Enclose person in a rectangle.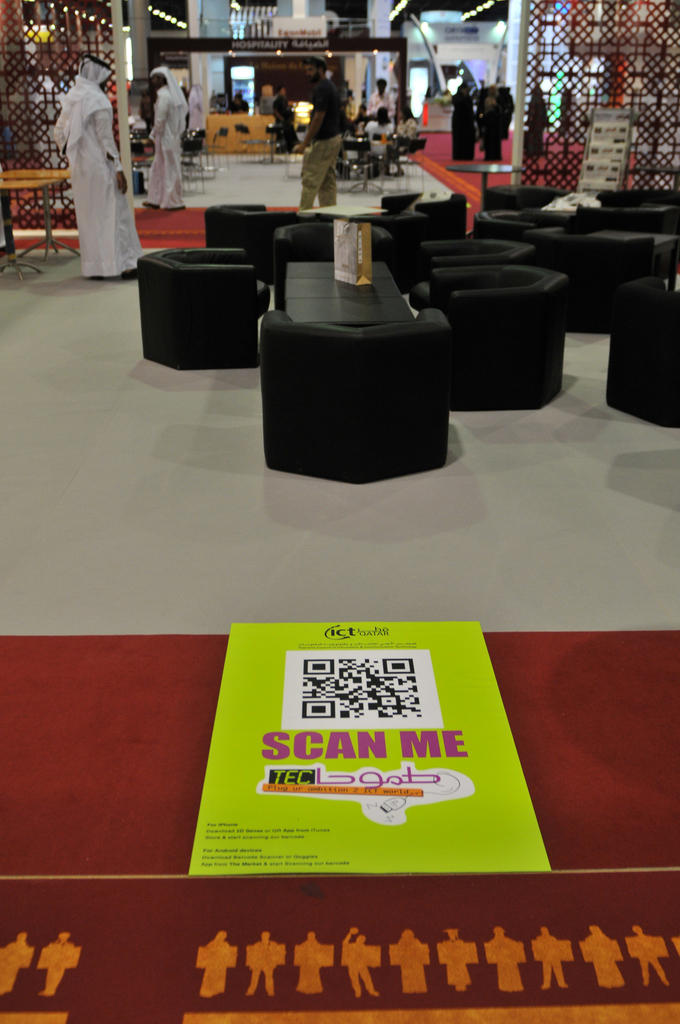
locate(226, 90, 251, 112).
